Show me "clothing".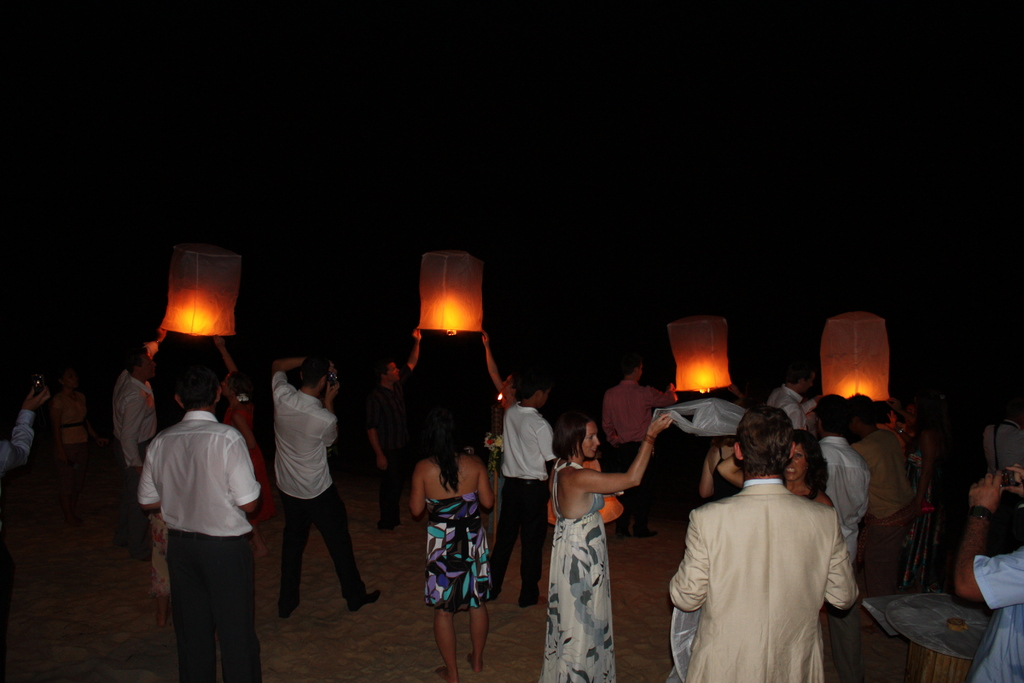
"clothing" is here: box(803, 419, 820, 432).
